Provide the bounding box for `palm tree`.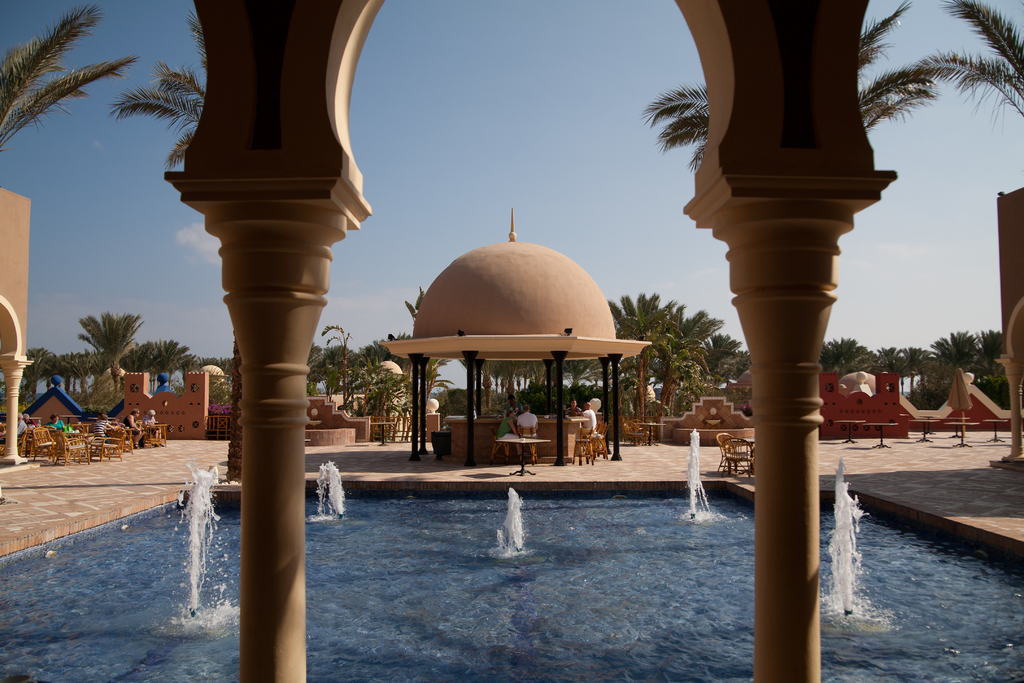
box=[90, 313, 129, 388].
